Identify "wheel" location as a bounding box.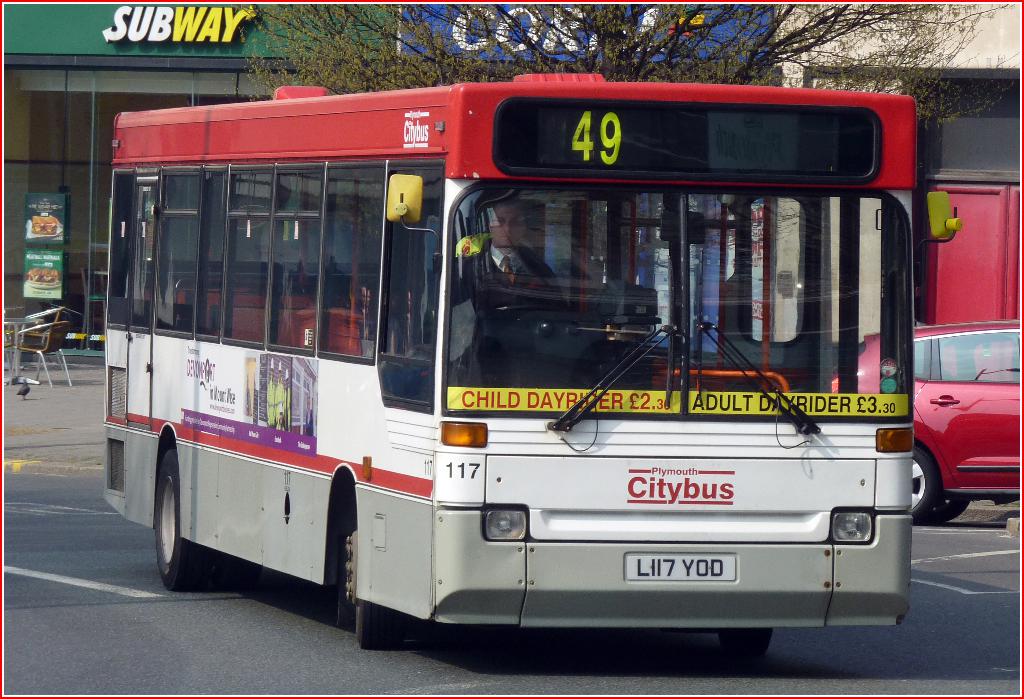
(x1=922, y1=498, x2=969, y2=524).
